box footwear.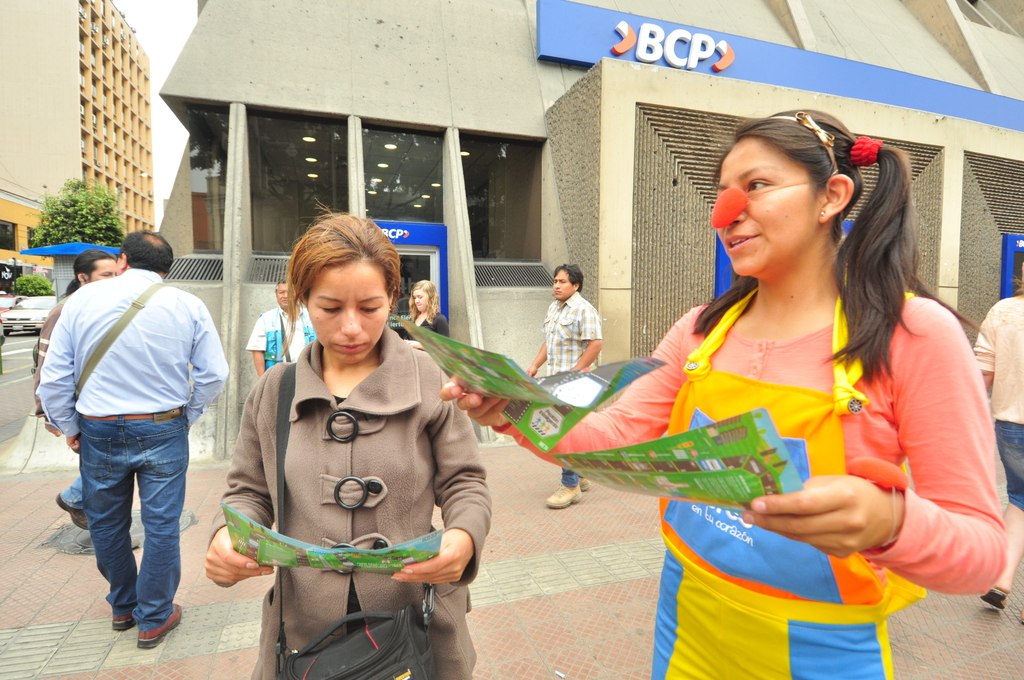
bbox(579, 471, 591, 493).
